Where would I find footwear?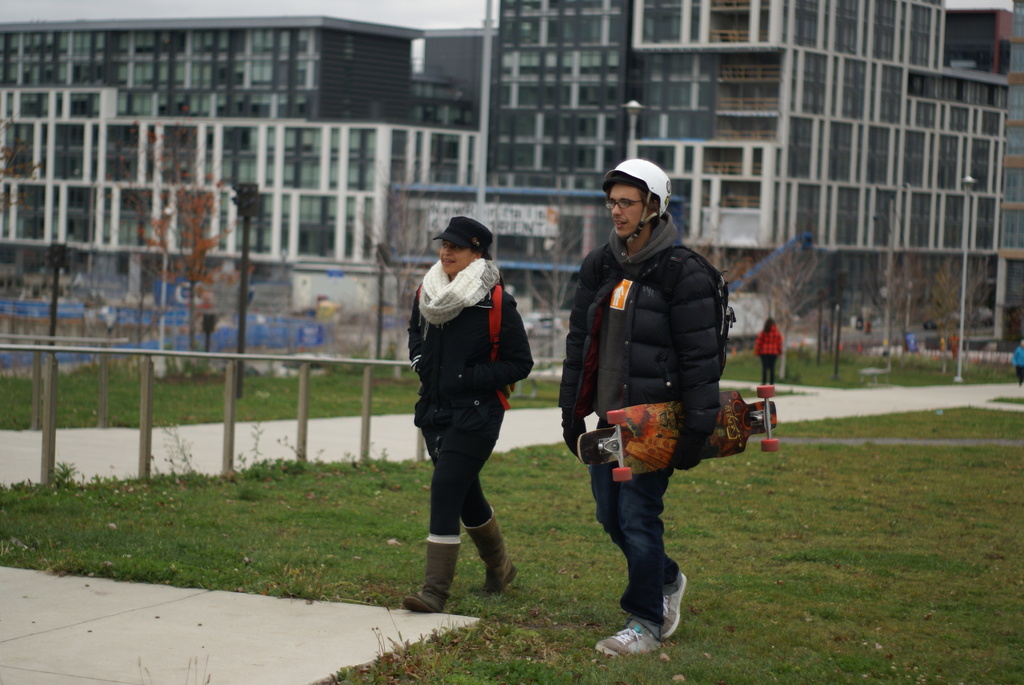
At 659:563:688:639.
